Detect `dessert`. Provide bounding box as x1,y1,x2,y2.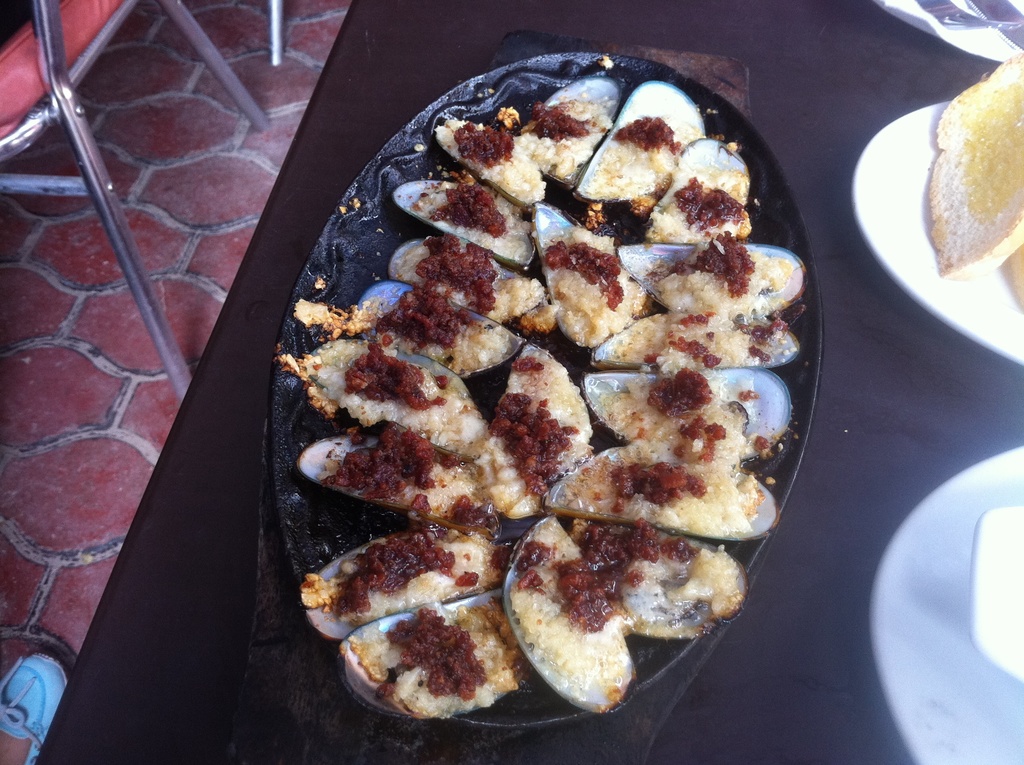
386,174,539,273.
